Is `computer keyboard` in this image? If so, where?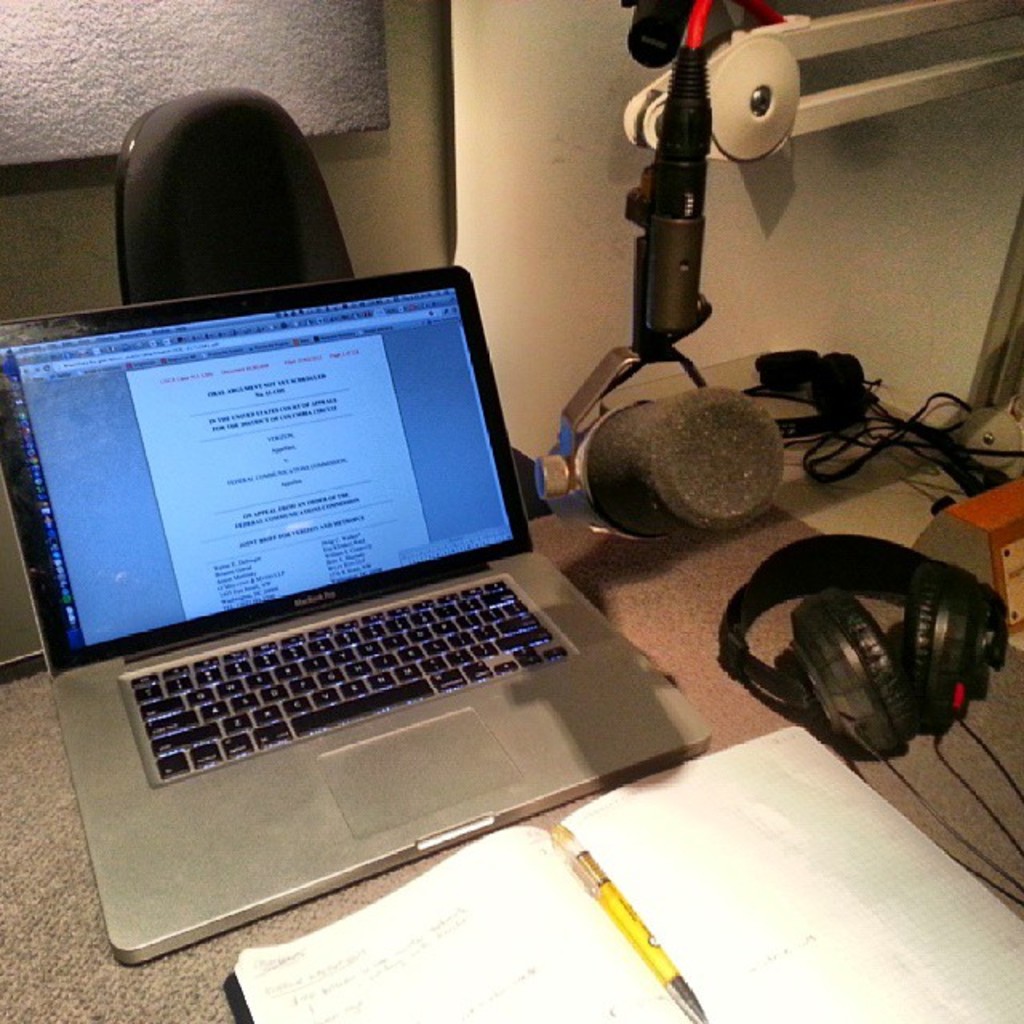
Yes, at Rect(128, 571, 571, 779).
